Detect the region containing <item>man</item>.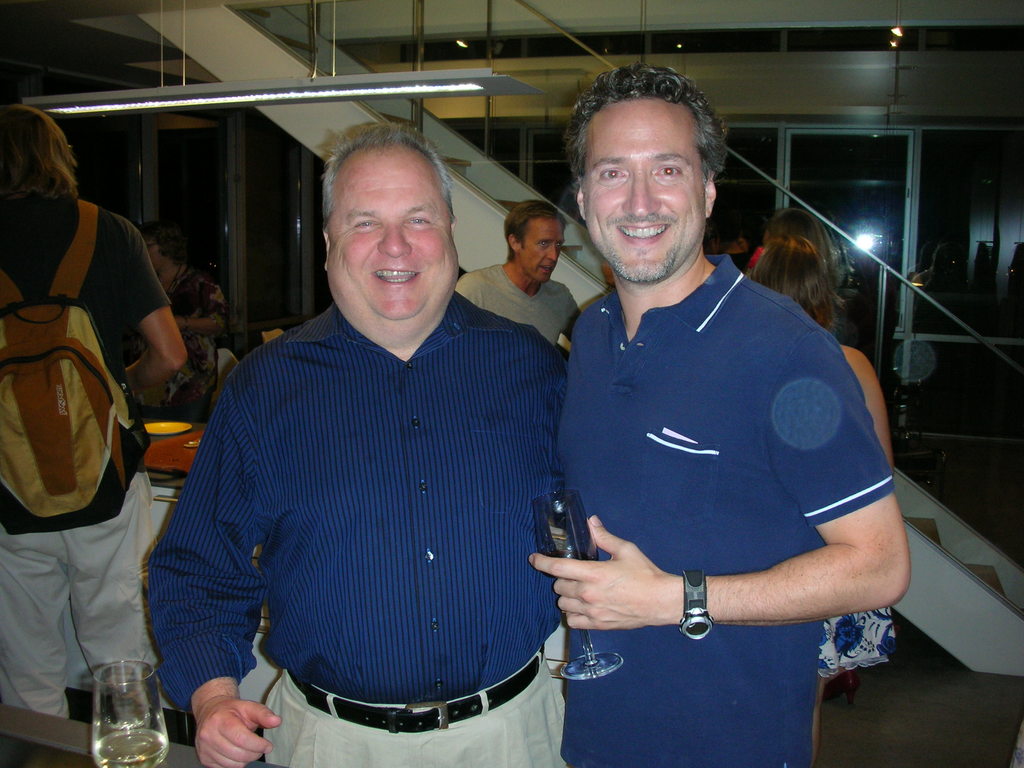
bbox=[539, 60, 911, 765].
